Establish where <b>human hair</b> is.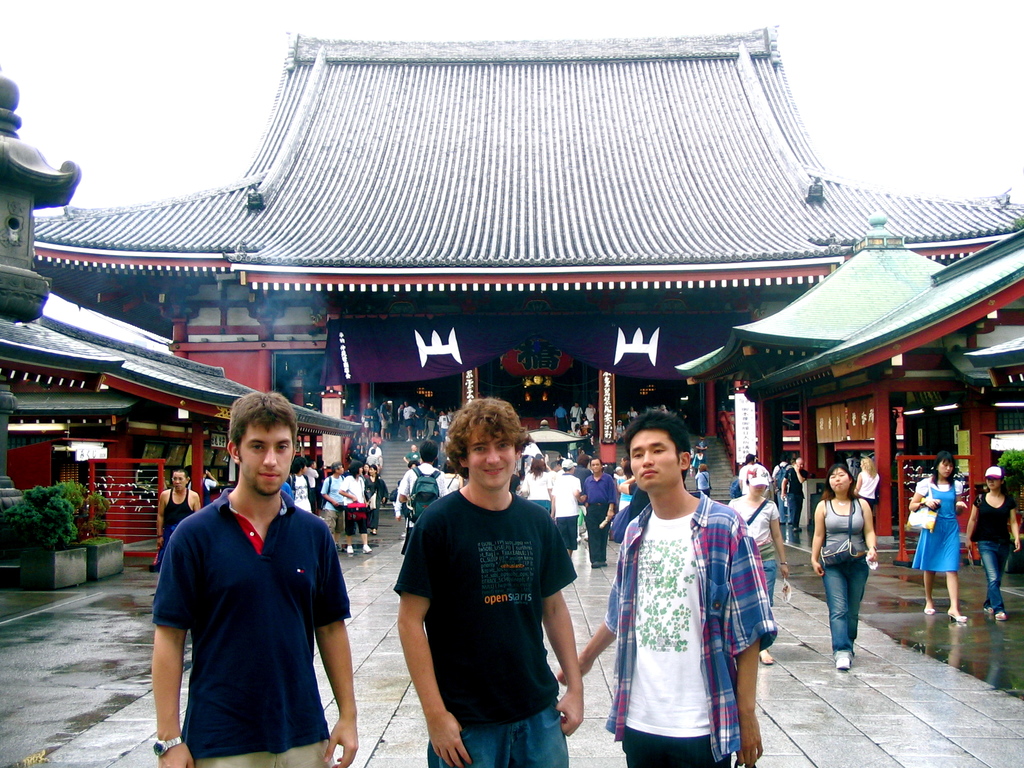
Established at (x1=621, y1=410, x2=692, y2=483).
